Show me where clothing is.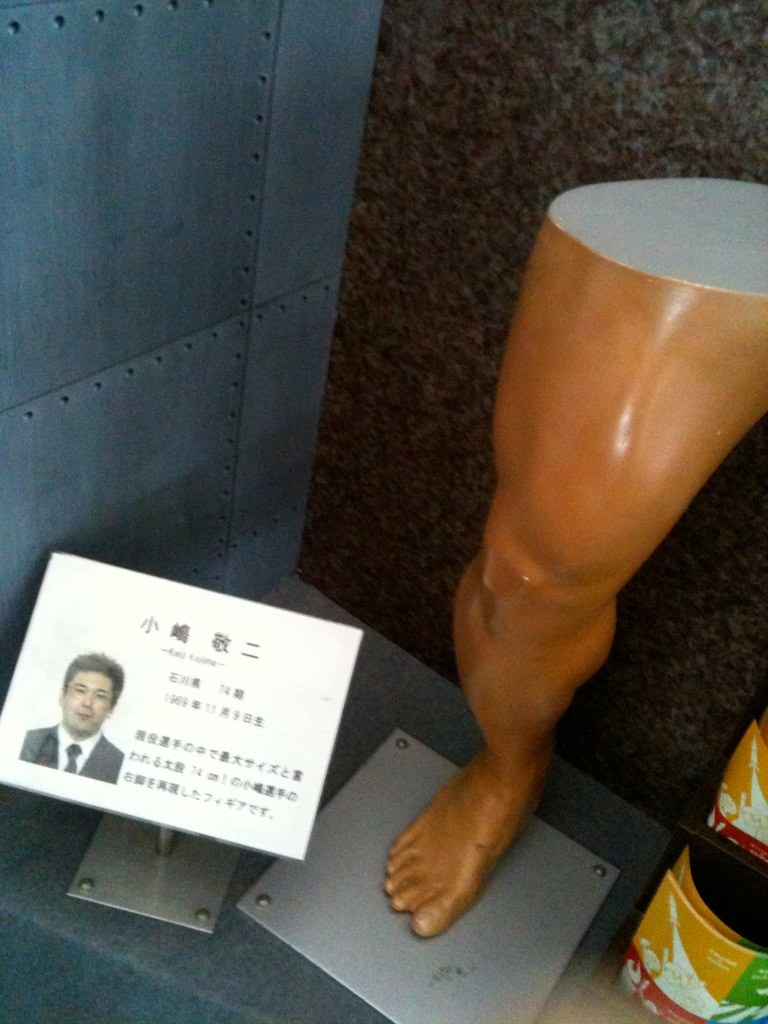
clothing is at 21 698 132 782.
